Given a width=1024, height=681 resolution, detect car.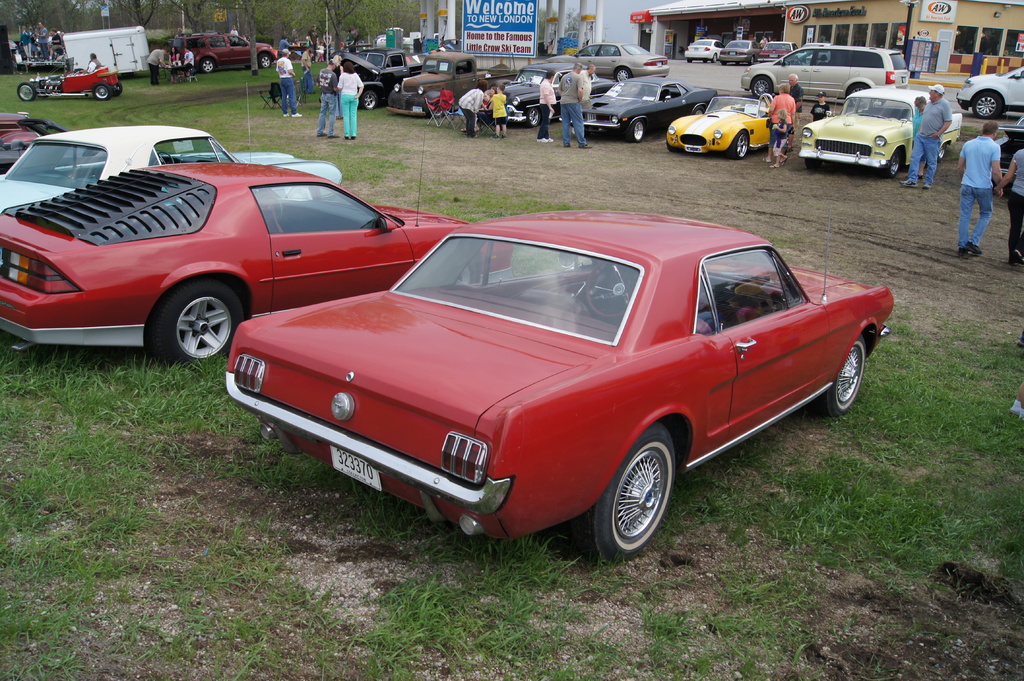
{"left": 0, "top": 129, "right": 343, "bottom": 205}.
